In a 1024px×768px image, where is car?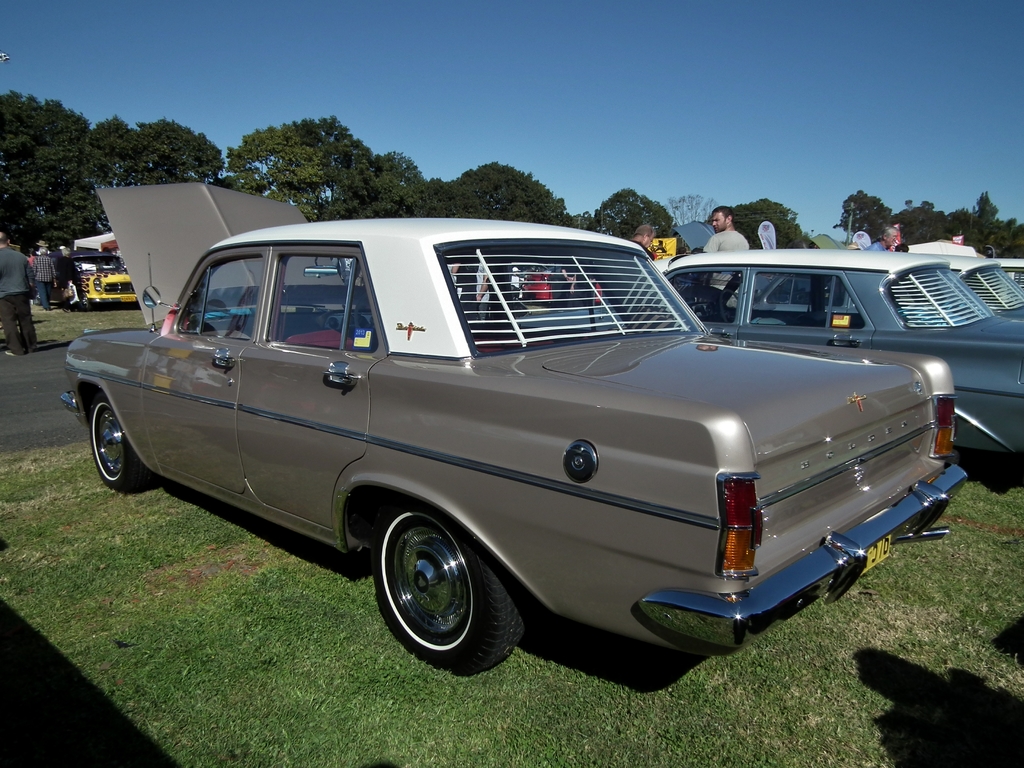
992,254,1023,282.
